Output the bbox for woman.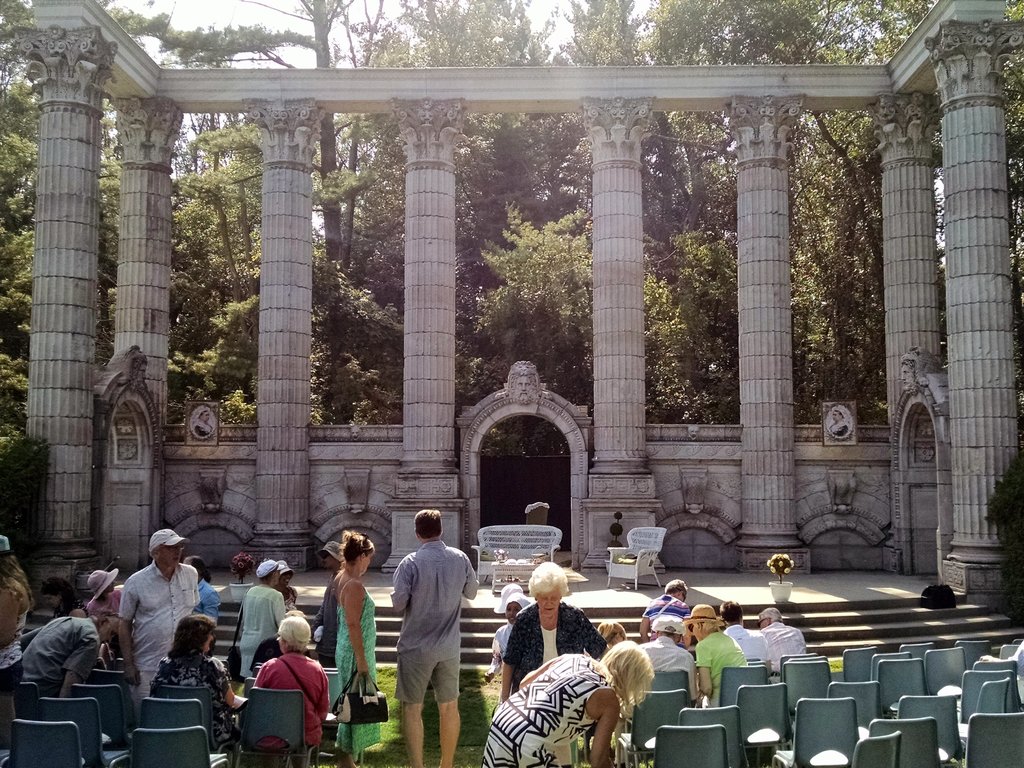
pyautogui.locateOnScreen(481, 640, 654, 767).
